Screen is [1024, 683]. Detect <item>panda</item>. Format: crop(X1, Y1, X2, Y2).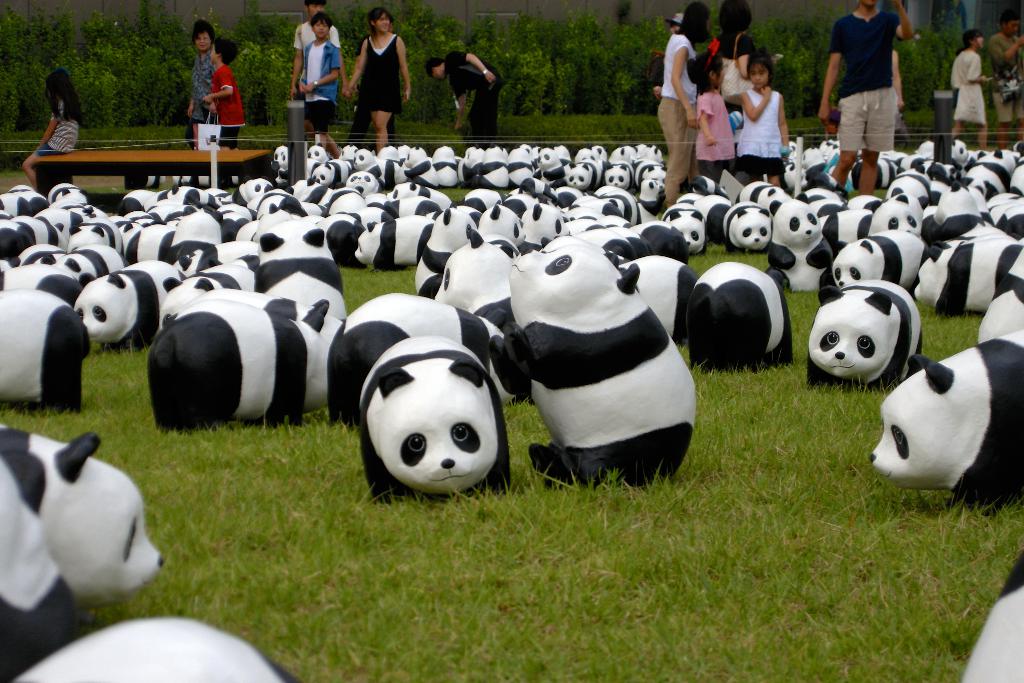
crop(864, 326, 1023, 514).
